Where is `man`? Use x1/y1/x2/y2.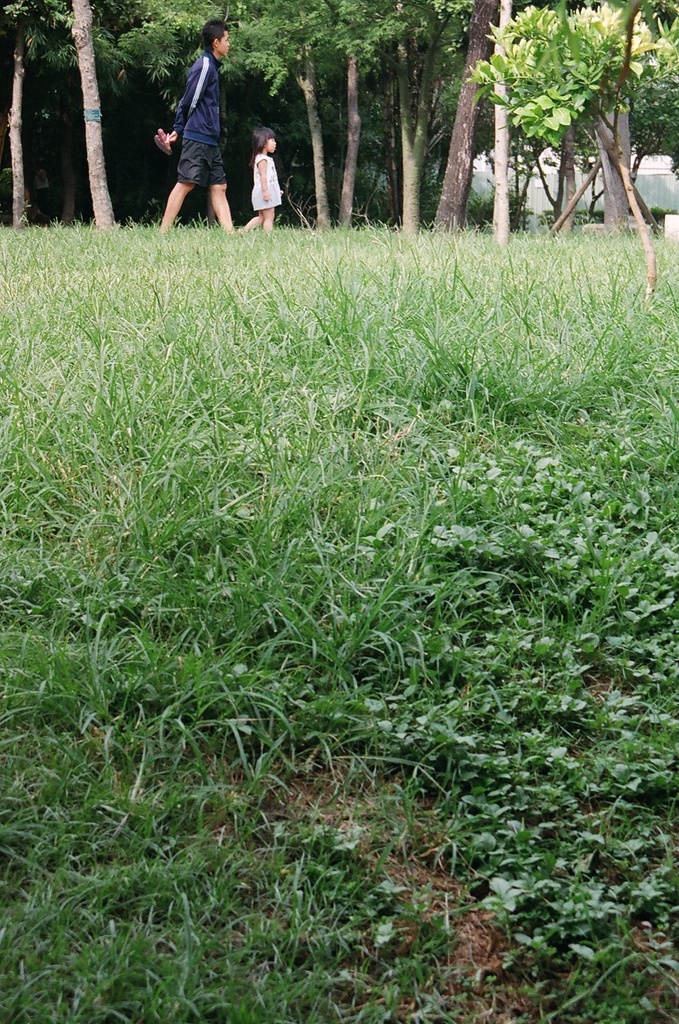
155/15/240/221.
